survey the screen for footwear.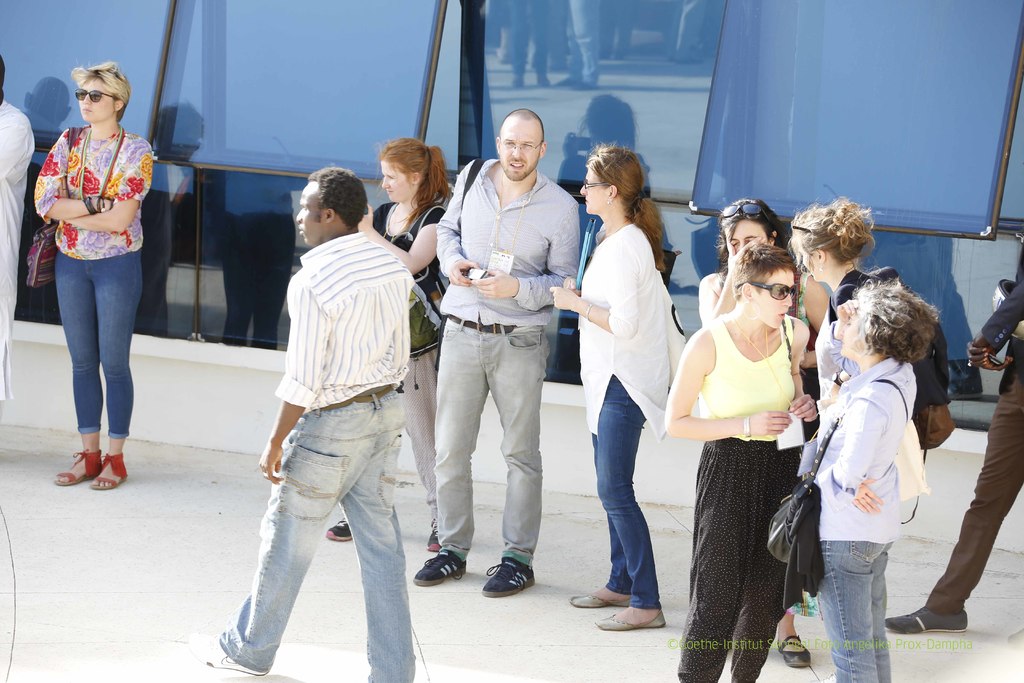
Survey found: 783 638 809 667.
